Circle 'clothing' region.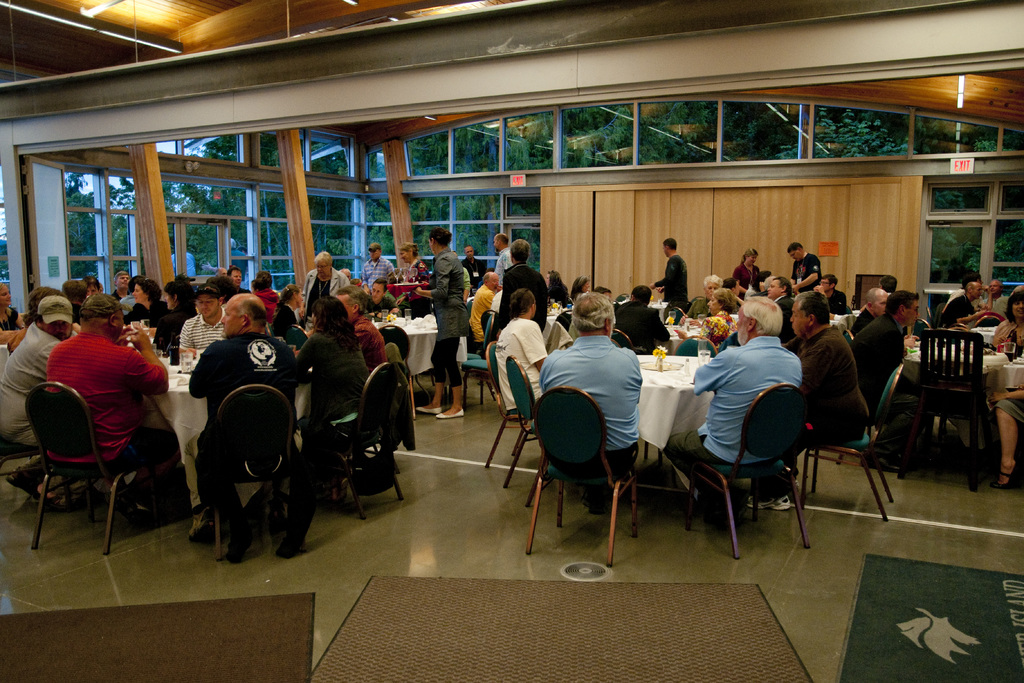
Region: <box>657,249,692,323</box>.
